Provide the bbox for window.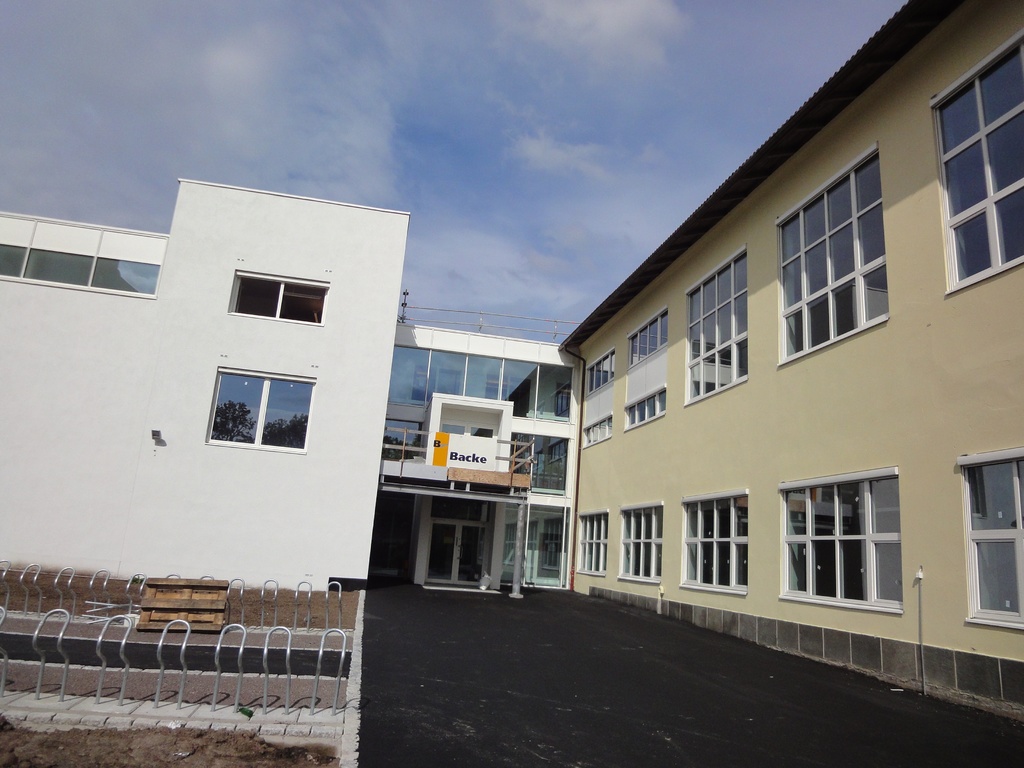
x1=774 y1=143 x2=892 y2=364.
